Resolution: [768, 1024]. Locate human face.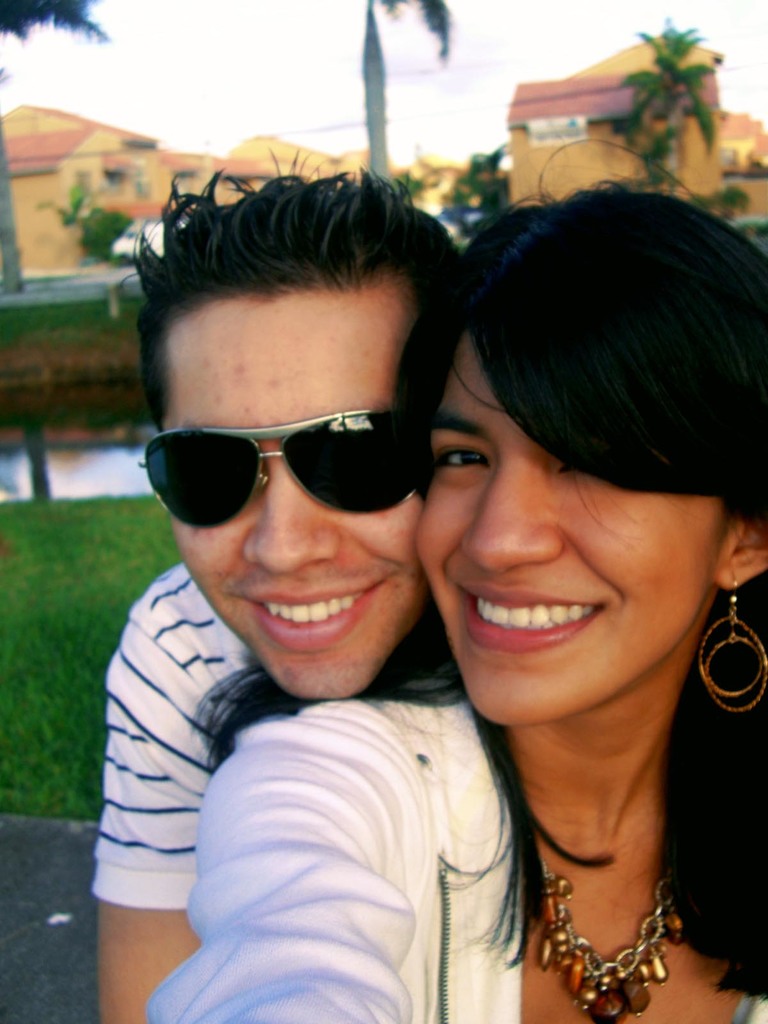
locate(418, 337, 716, 727).
